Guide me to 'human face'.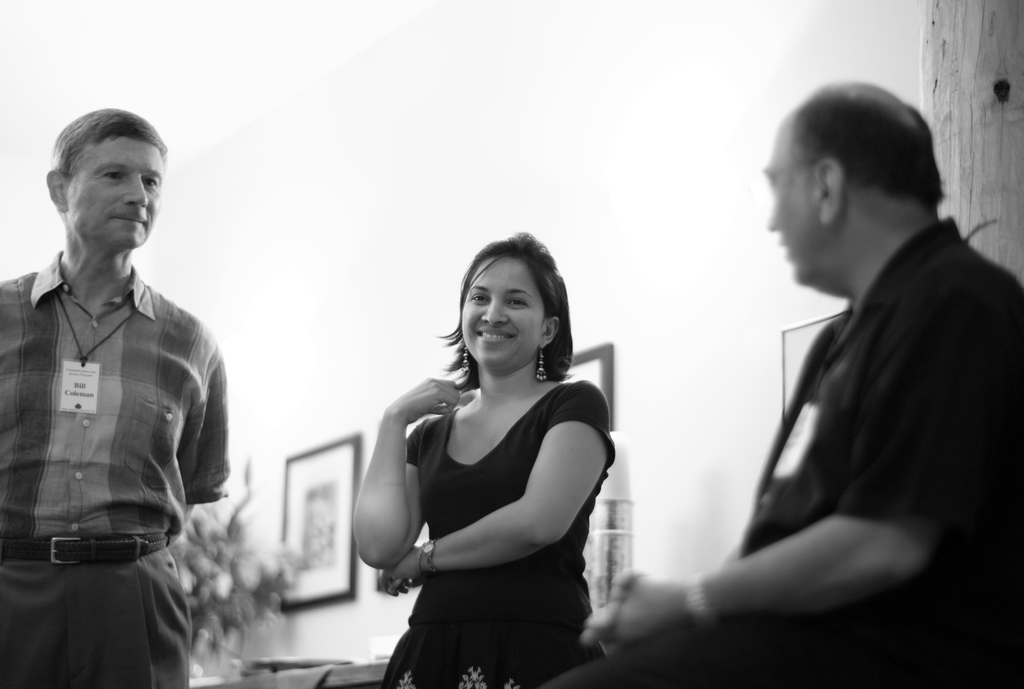
Guidance: 68 145 162 248.
